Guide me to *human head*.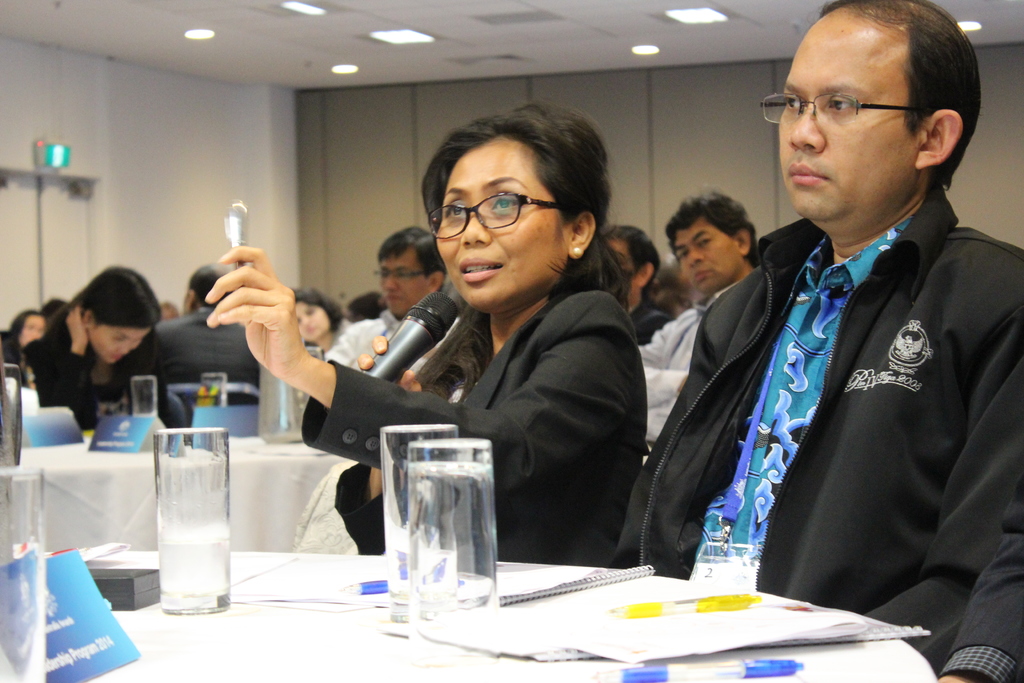
Guidance: region(287, 284, 343, 344).
